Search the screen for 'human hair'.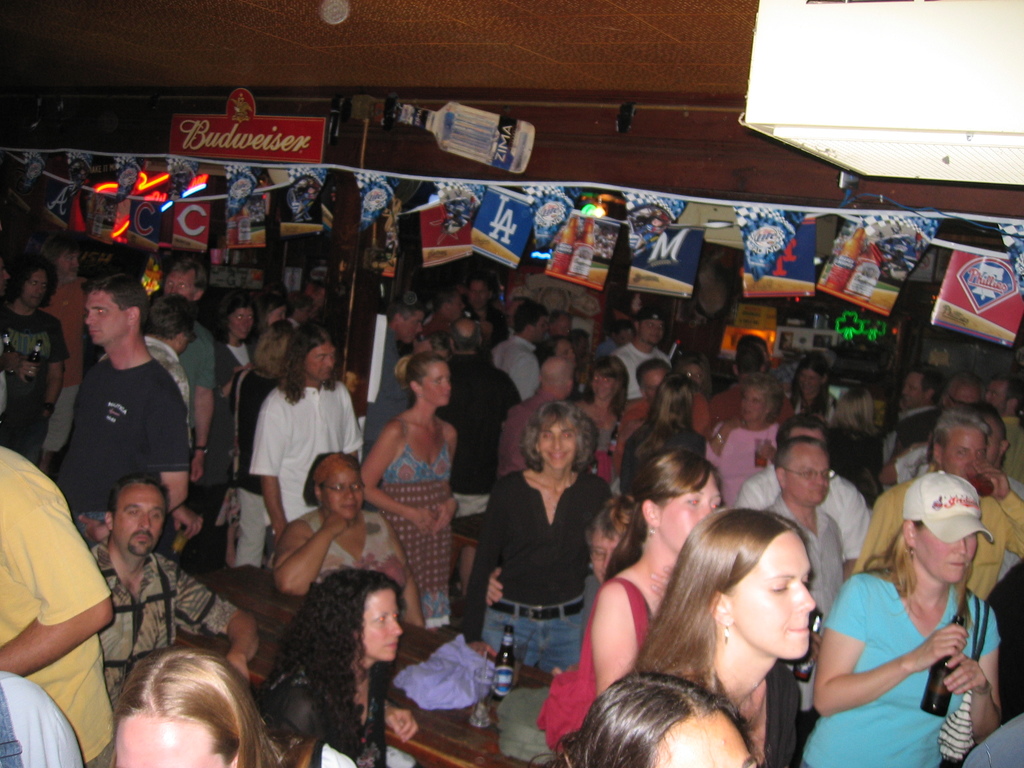
Found at <region>771, 436, 830, 483</region>.
